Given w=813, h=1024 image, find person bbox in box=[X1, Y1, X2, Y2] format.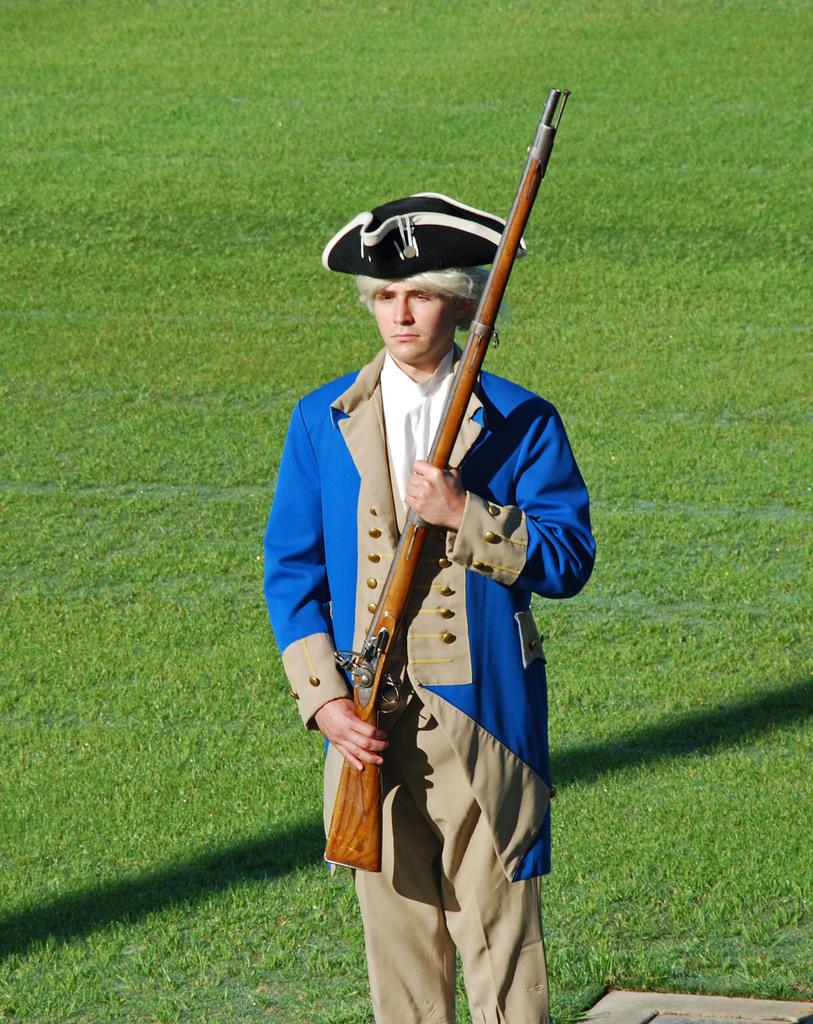
box=[261, 194, 597, 1023].
